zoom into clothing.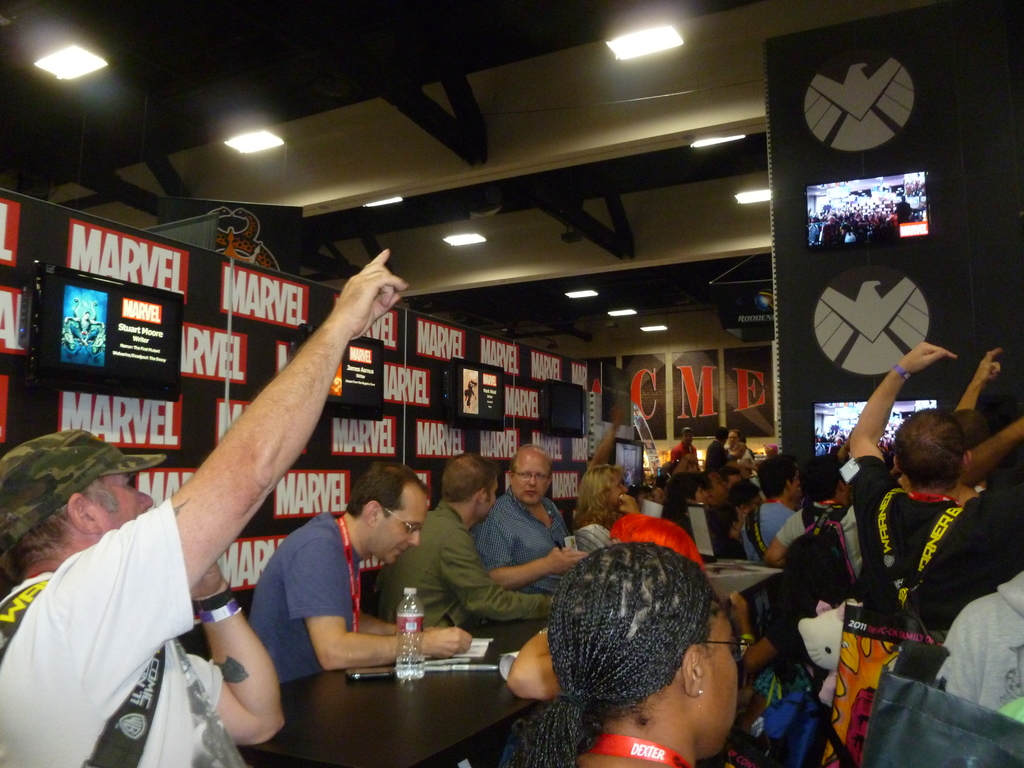
Zoom target: (x1=658, y1=490, x2=692, y2=531).
